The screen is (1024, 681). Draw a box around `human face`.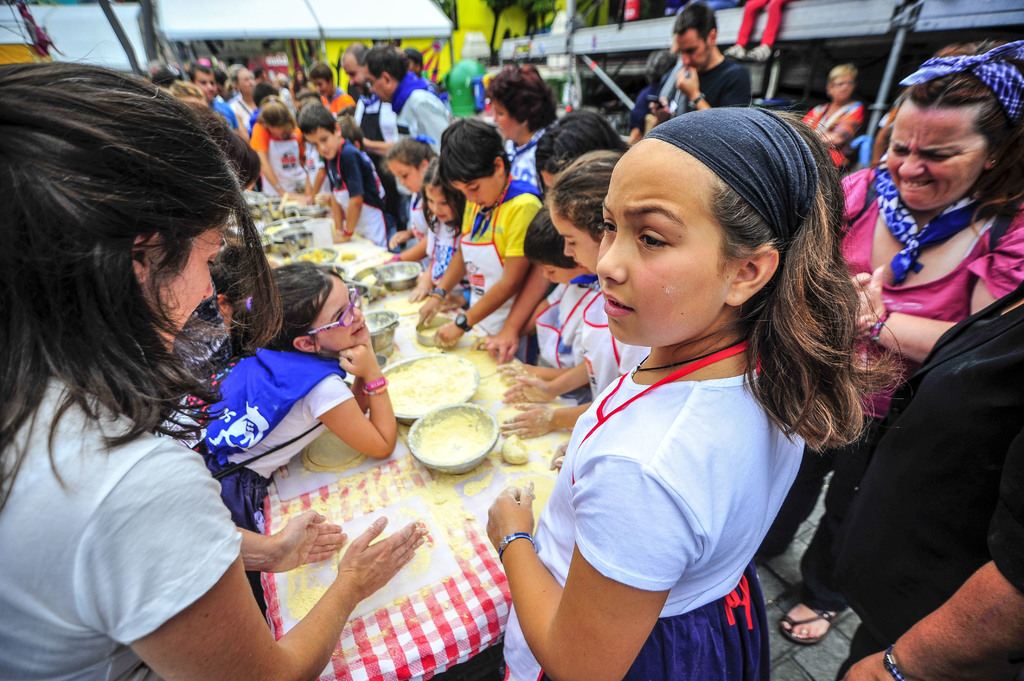
[427,183,453,221].
